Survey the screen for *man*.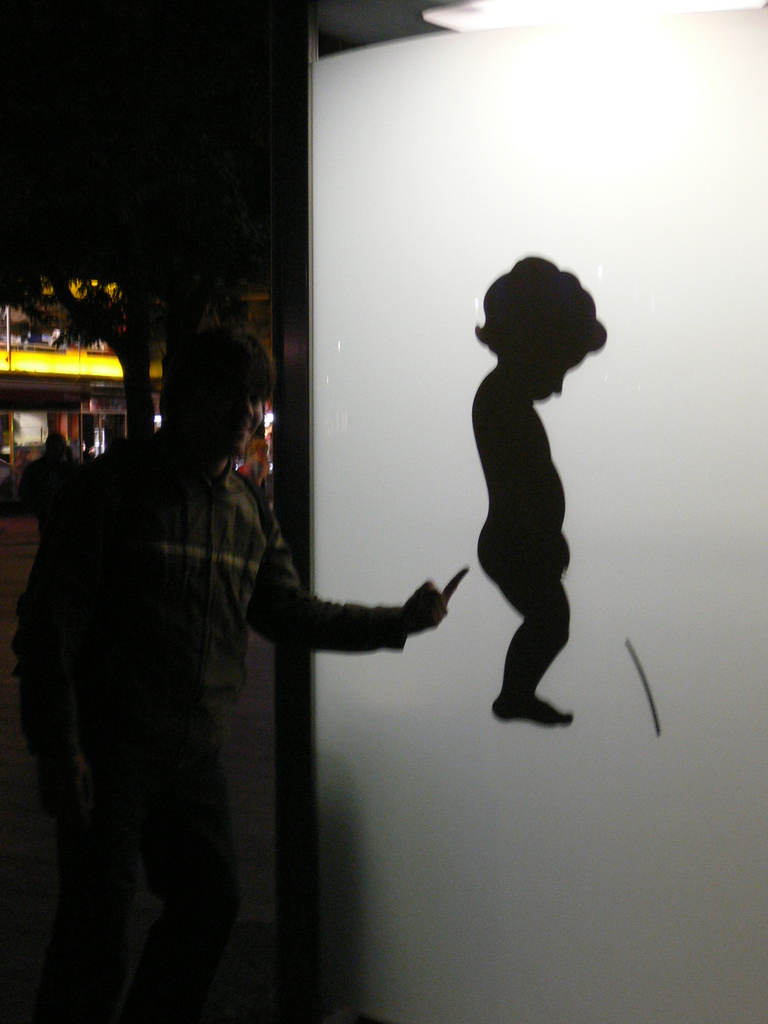
Survey found: <region>24, 308, 424, 982</region>.
